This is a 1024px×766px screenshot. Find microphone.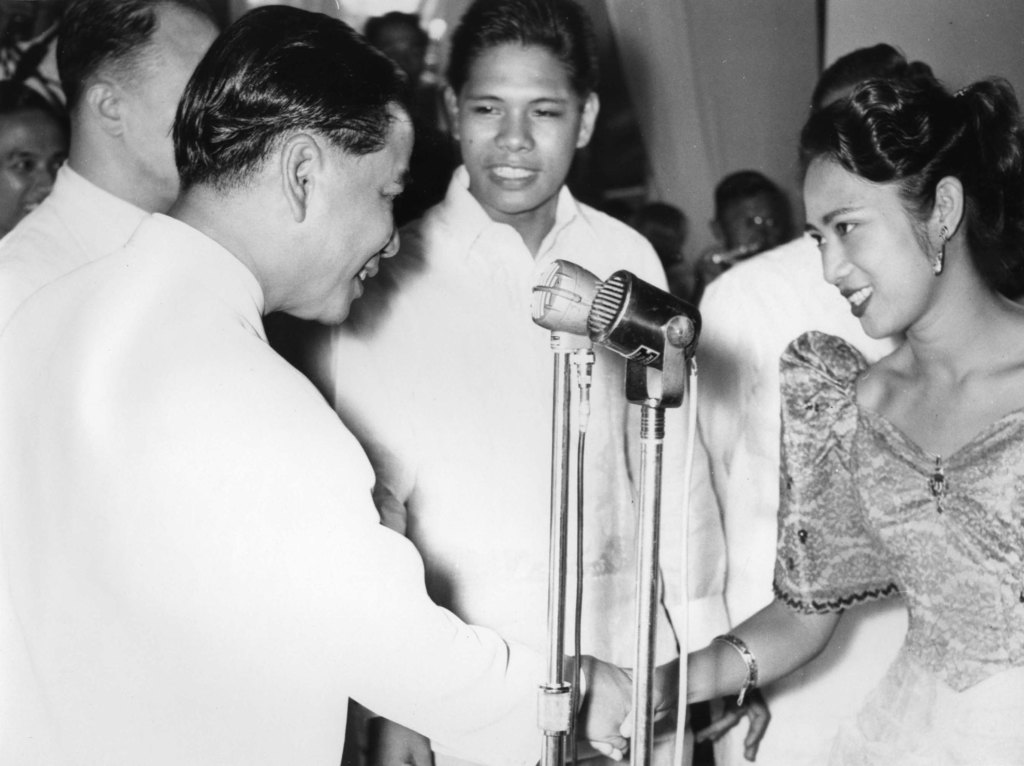
Bounding box: locate(580, 266, 708, 376).
